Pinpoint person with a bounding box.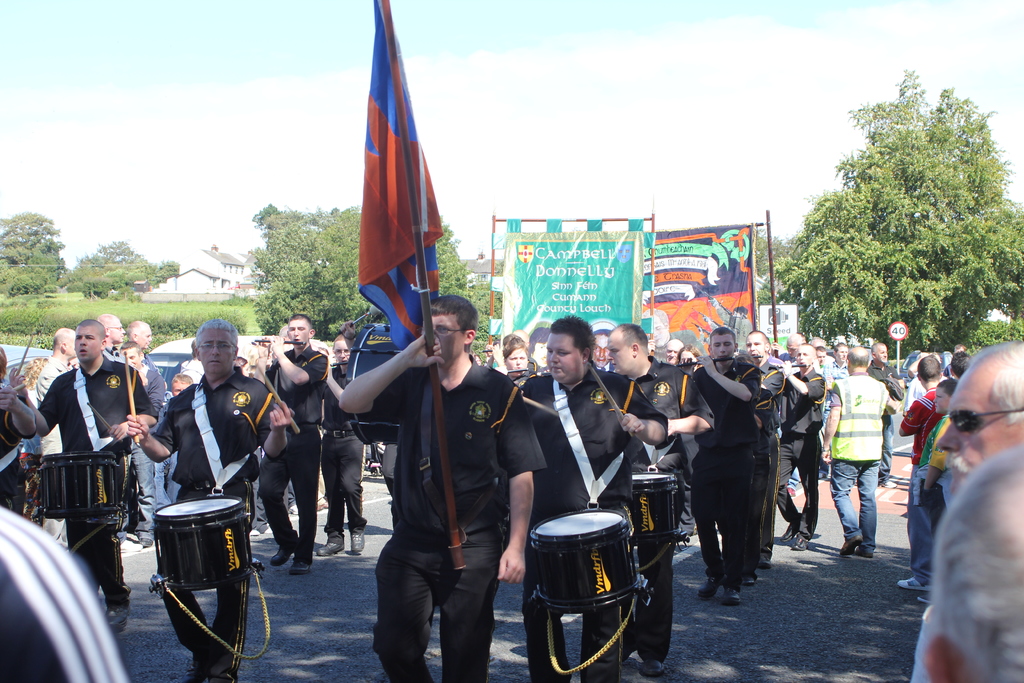
x1=831 y1=337 x2=908 y2=570.
